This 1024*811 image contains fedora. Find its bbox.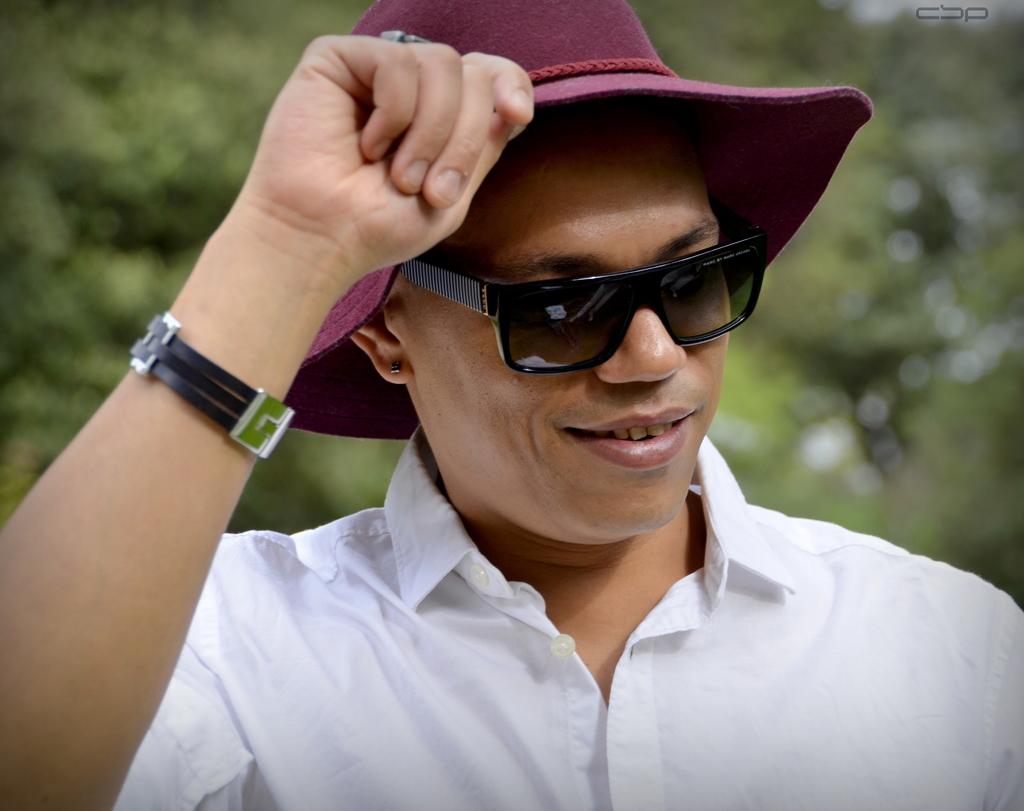
BBox(290, 1, 877, 440).
